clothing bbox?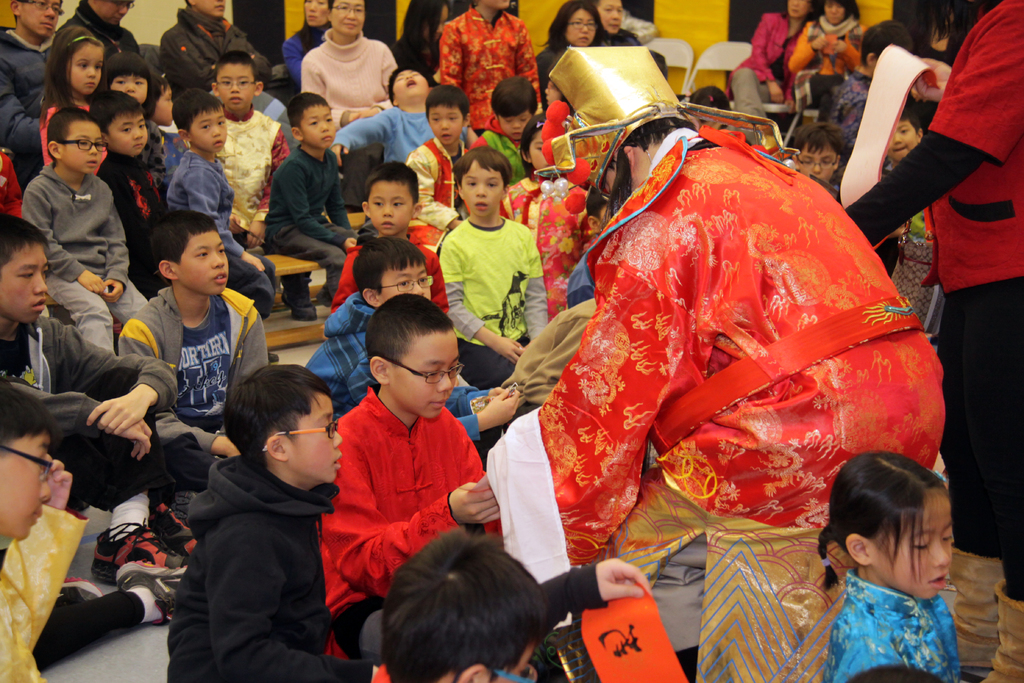
box=[820, 60, 858, 140]
